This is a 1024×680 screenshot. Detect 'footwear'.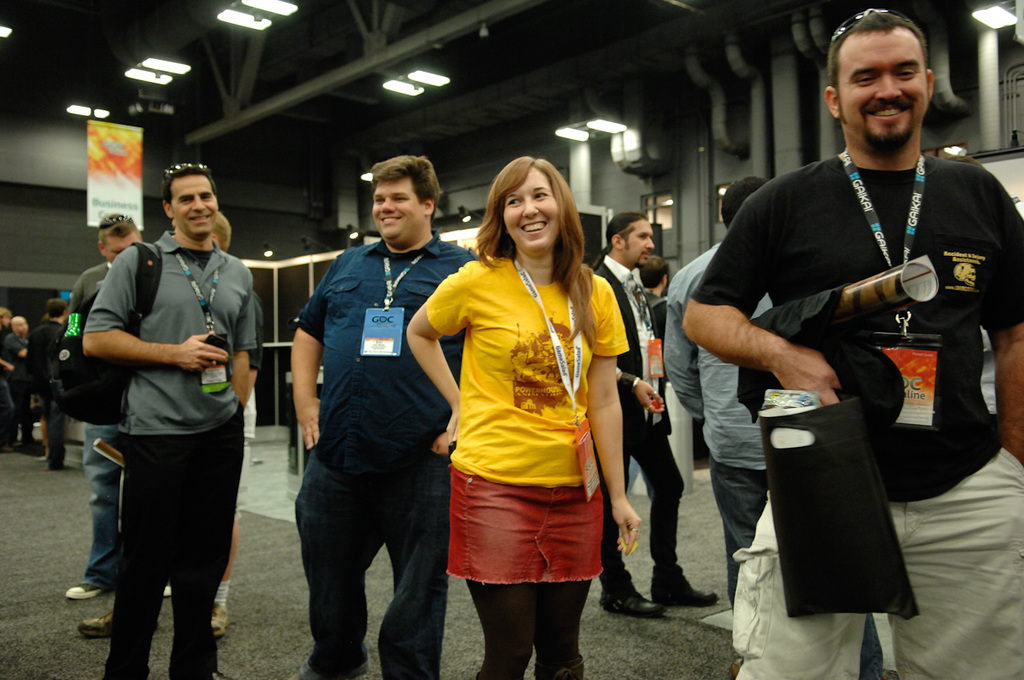
646 562 721 607.
